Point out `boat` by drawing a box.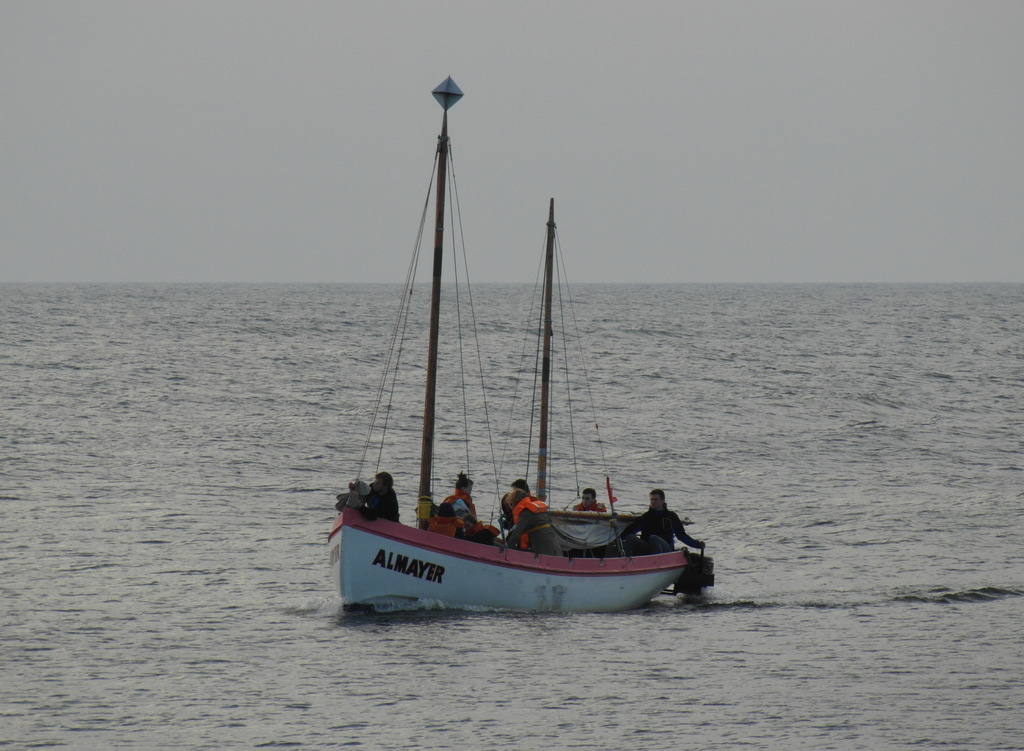
Rect(330, 166, 735, 627).
